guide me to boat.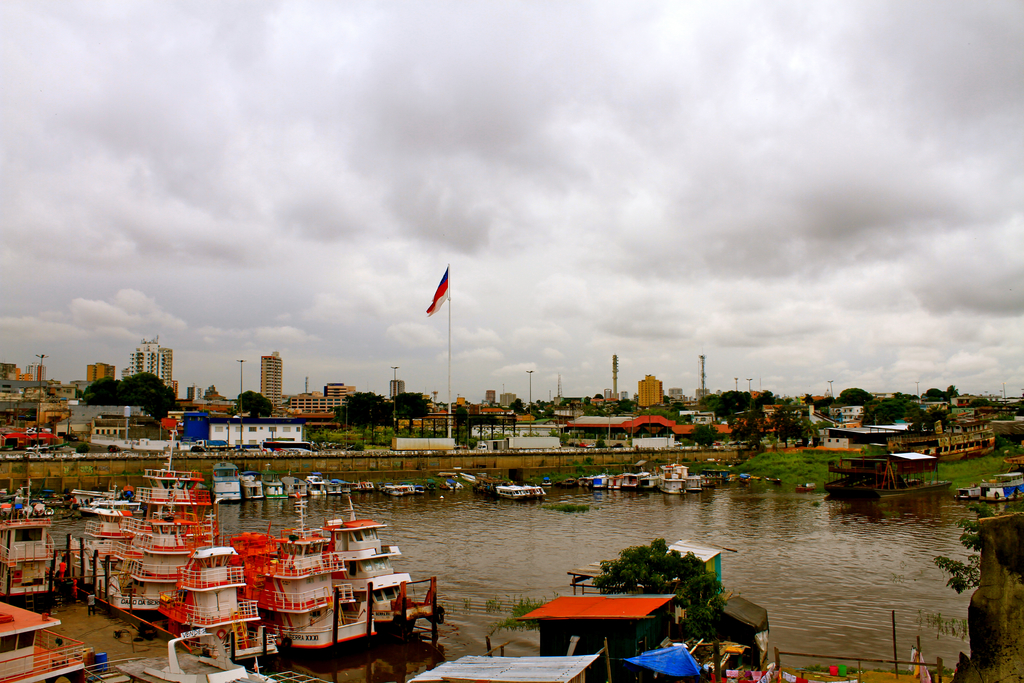
Guidance: bbox=(81, 628, 266, 682).
